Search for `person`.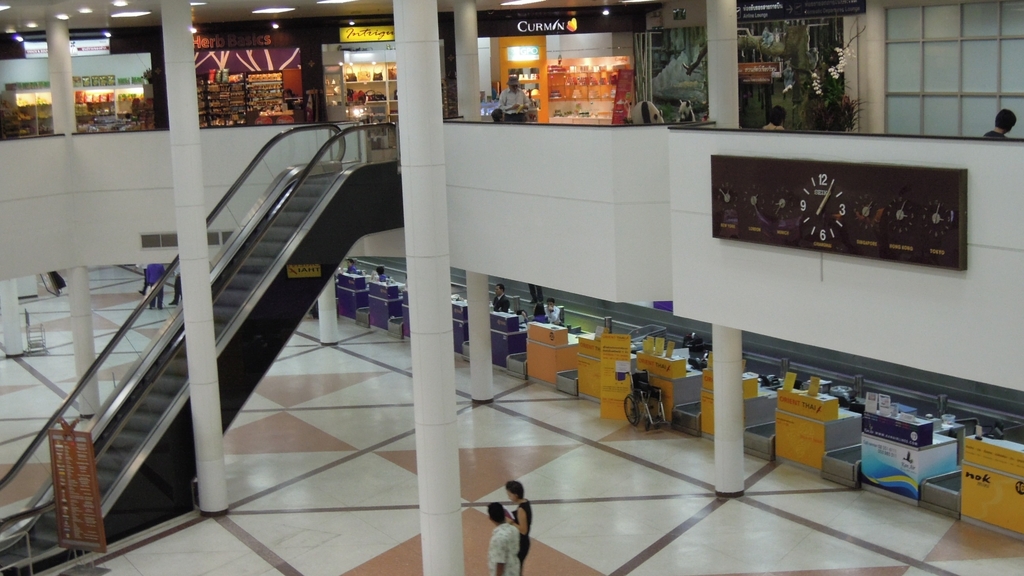
Found at (x1=495, y1=79, x2=532, y2=121).
